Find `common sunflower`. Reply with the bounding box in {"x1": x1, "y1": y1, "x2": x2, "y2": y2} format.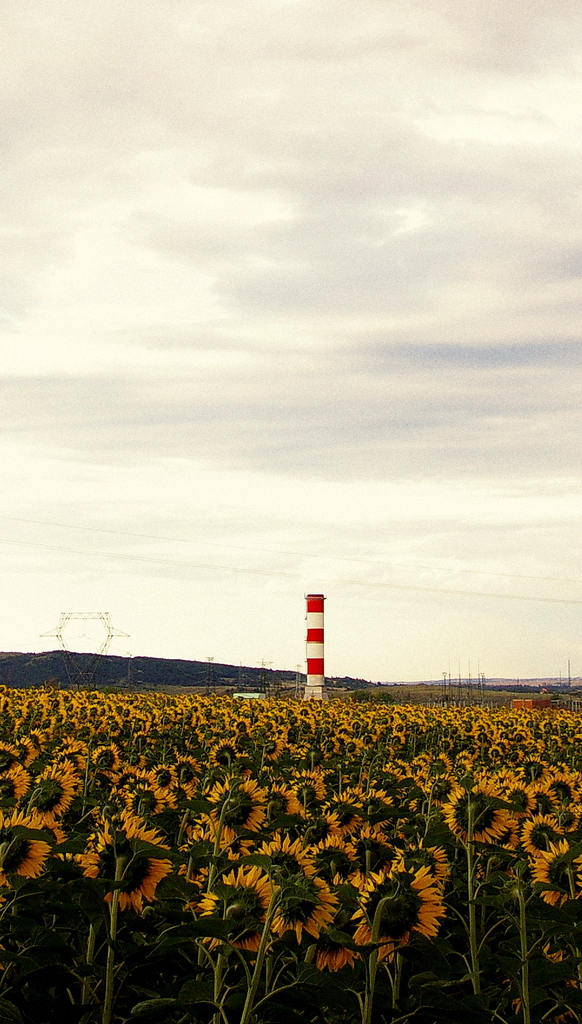
{"x1": 439, "y1": 781, "x2": 507, "y2": 843}.
